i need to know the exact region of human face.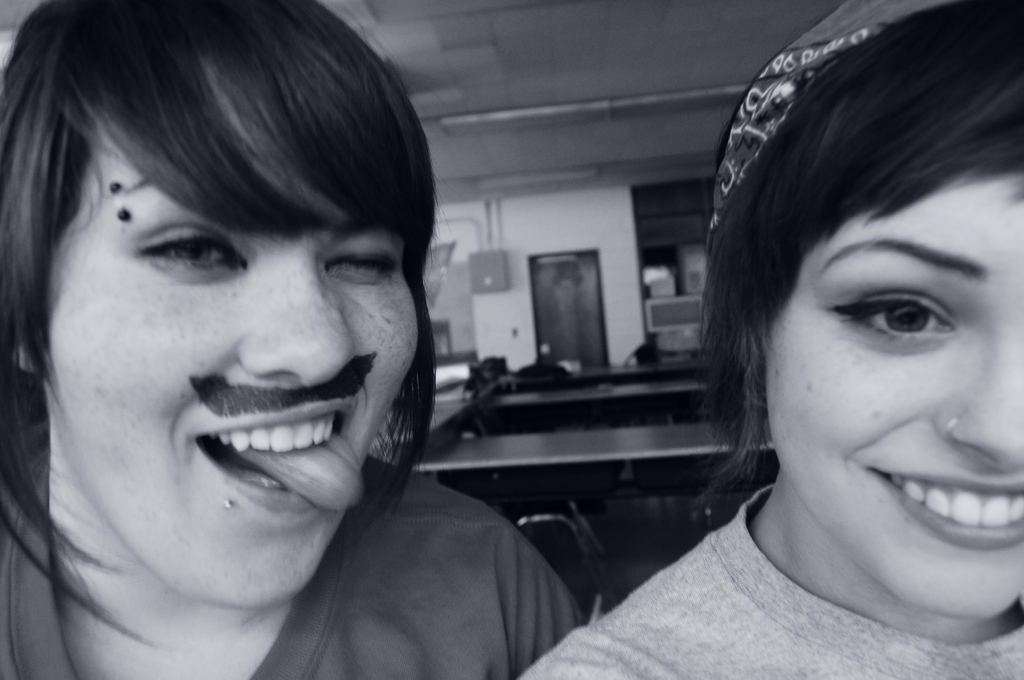
Region: x1=764 y1=176 x2=1023 y2=621.
